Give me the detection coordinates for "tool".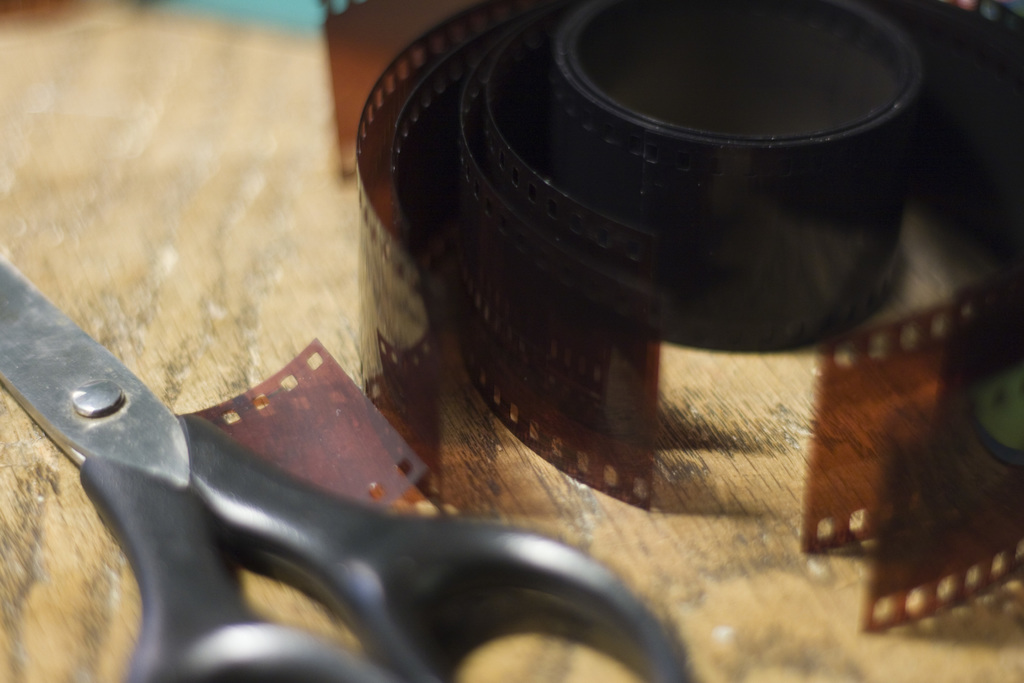
bbox=(0, 248, 686, 682).
